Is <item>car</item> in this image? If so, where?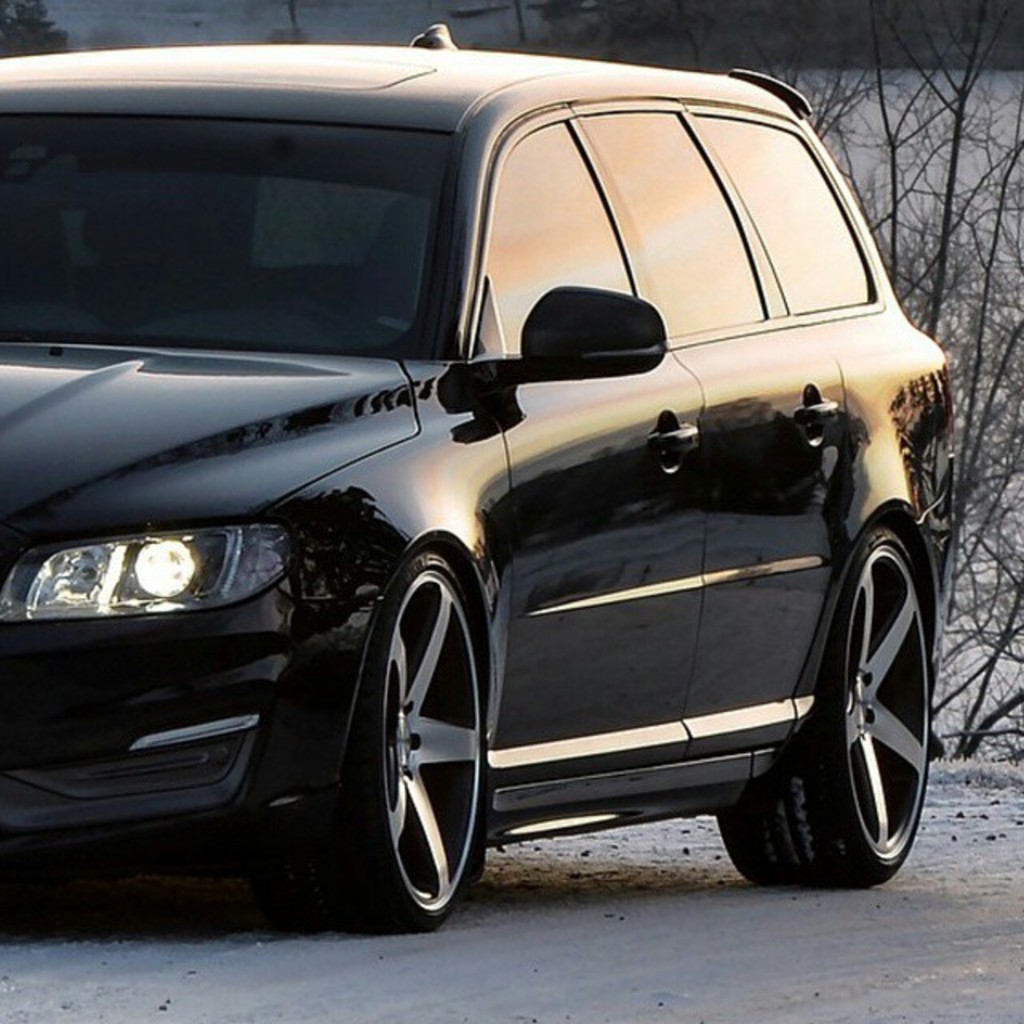
Yes, at 0 32 955 944.
